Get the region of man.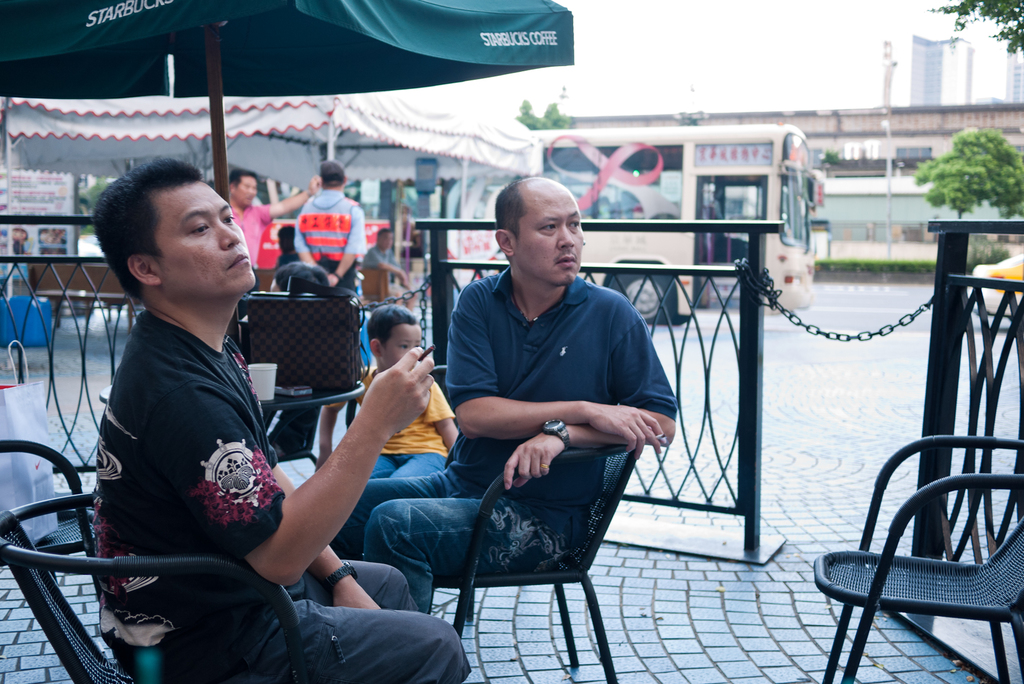
pyautogui.locateOnScreen(330, 176, 681, 615).
